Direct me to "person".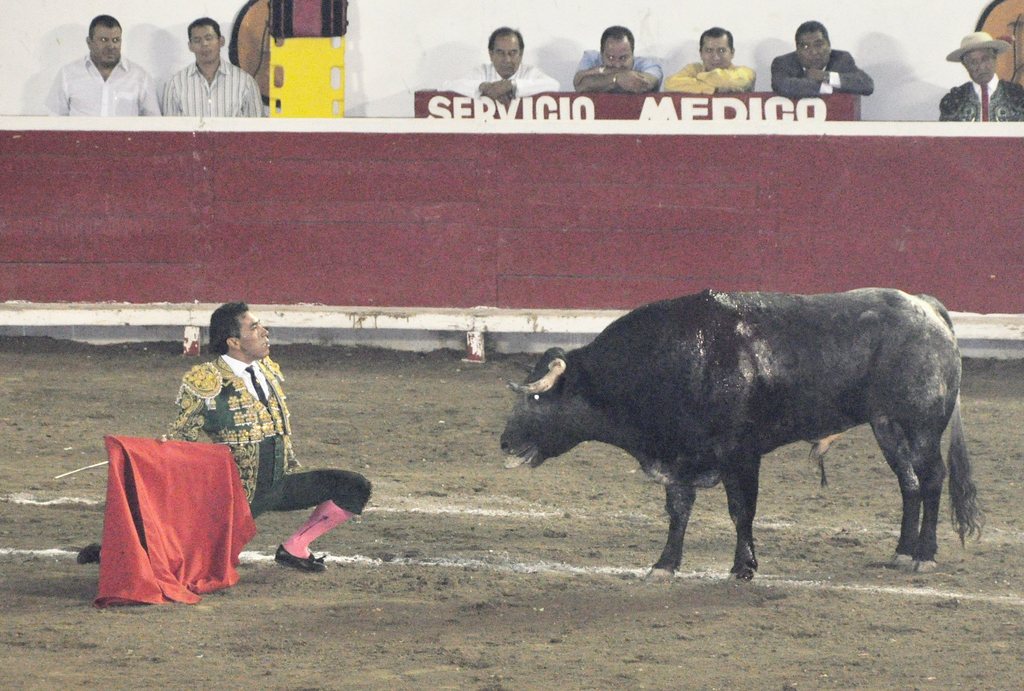
Direction: (x1=75, y1=297, x2=378, y2=565).
